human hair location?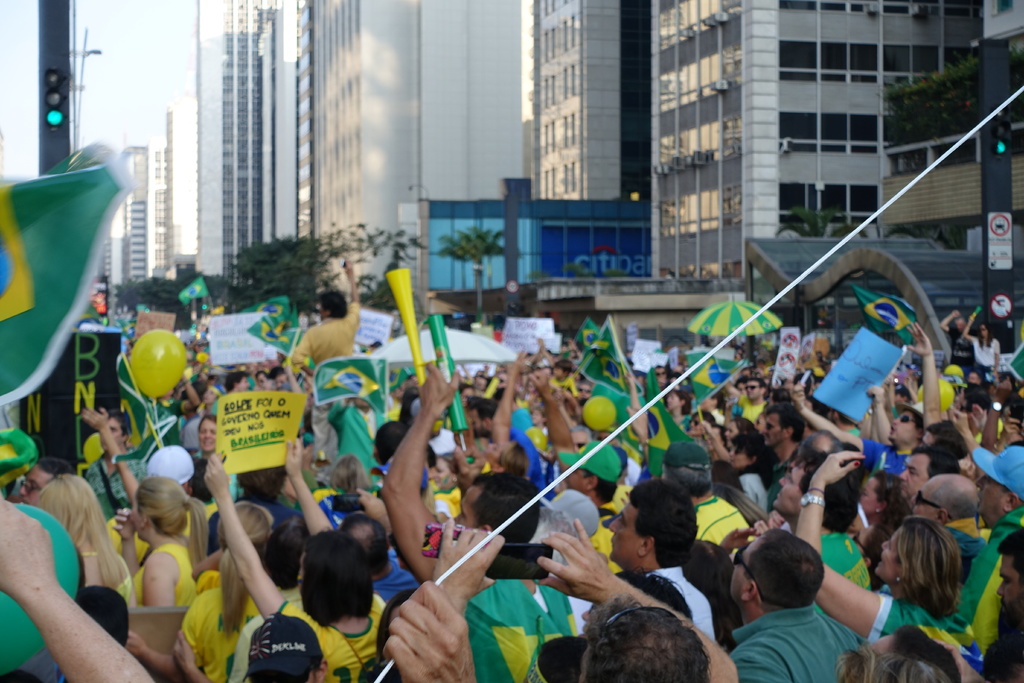
[157,317,1023,472]
